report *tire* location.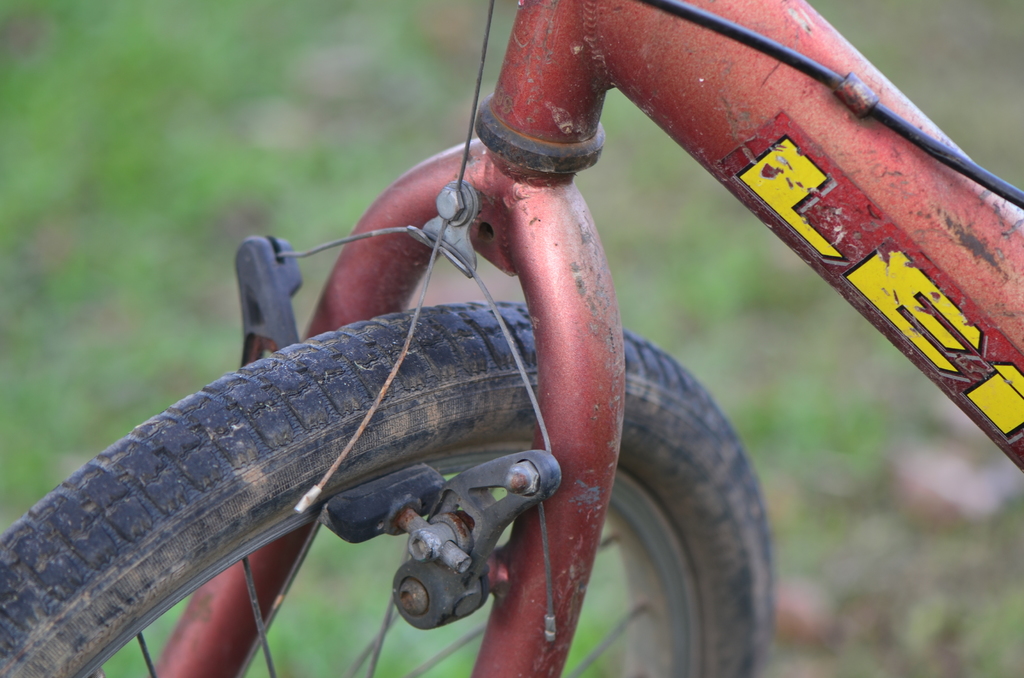
Report: {"left": 2, "top": 302, "right": 778, "bottom": 675}.
